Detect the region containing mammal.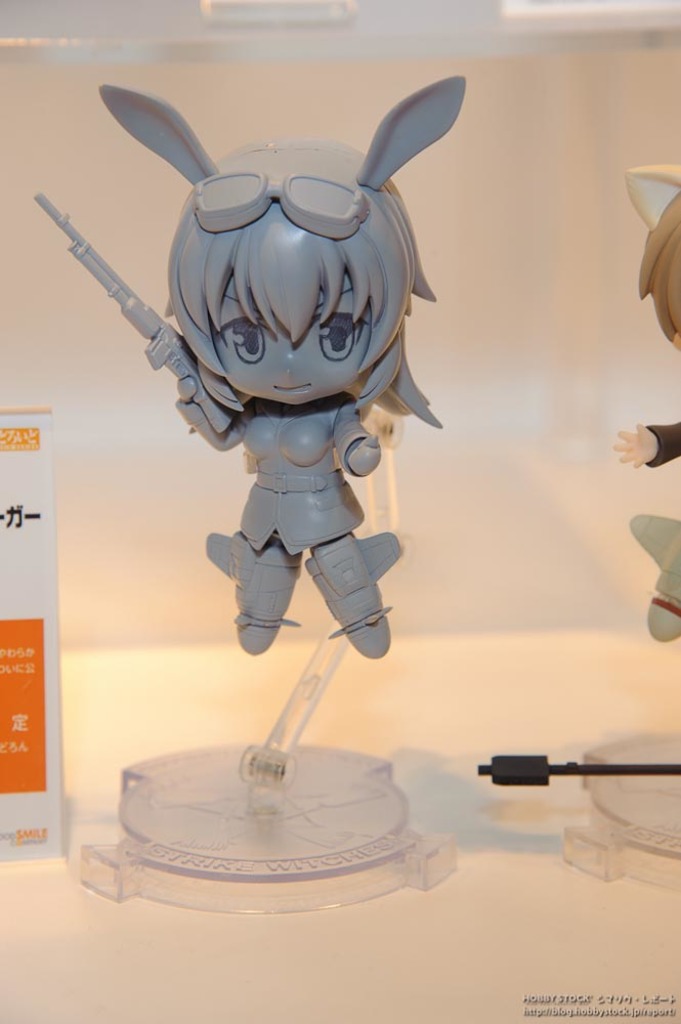
(left=613, top=162, right=680, bottom=644).
